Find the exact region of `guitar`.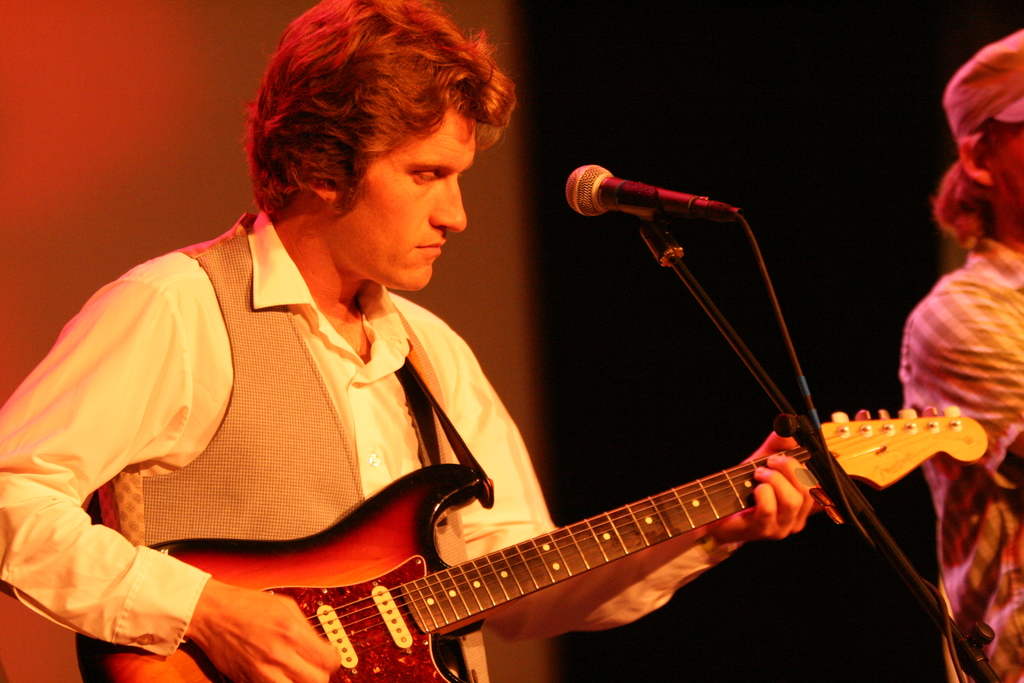
Exact region: box(164, 415, 948, 682).
